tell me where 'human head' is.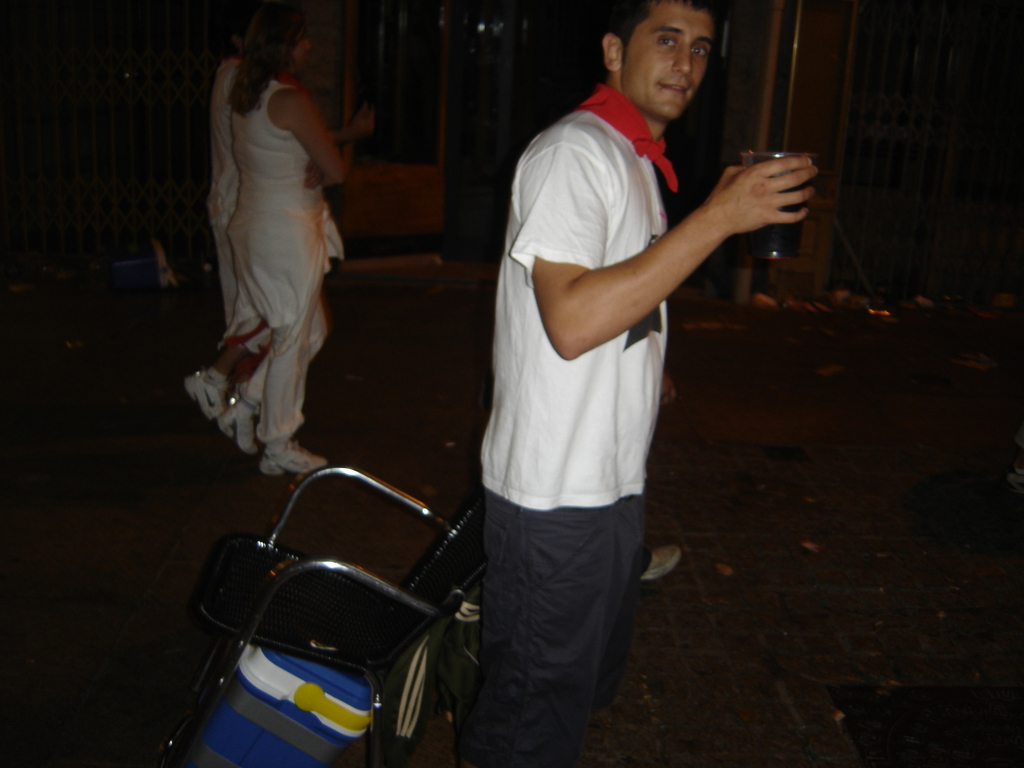
'human head' is at [x1=255, y1=3, x2=310, y2=77].
